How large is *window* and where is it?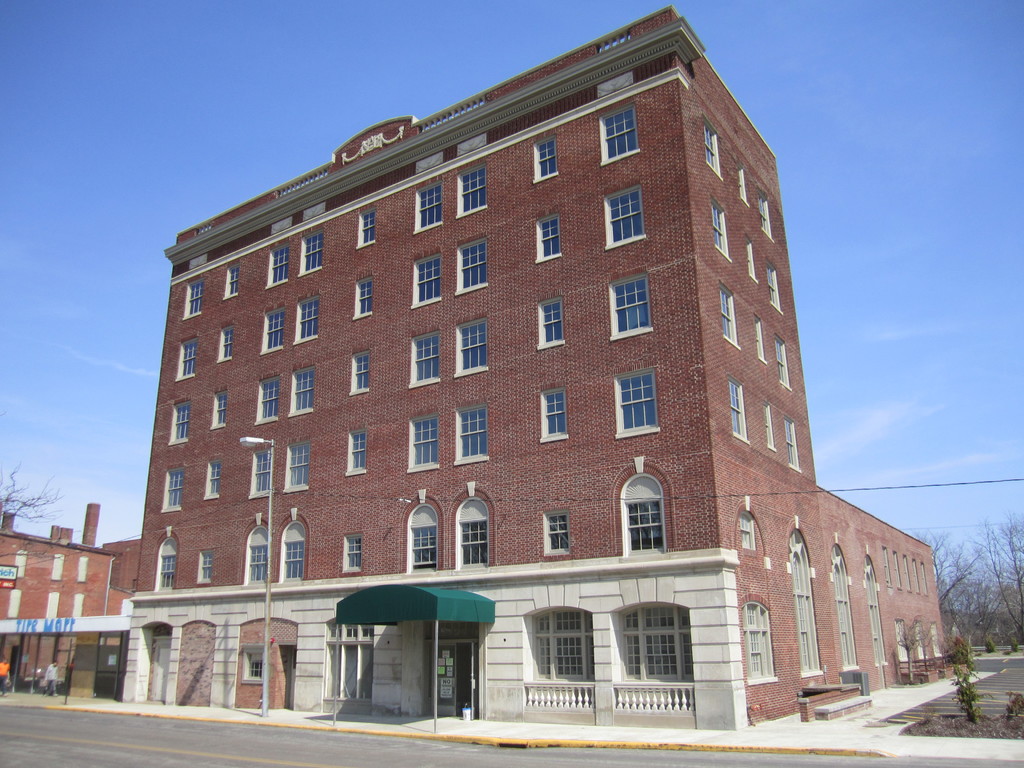
Bounding box: x1=454, y1=241, x2=490, y2=290.
